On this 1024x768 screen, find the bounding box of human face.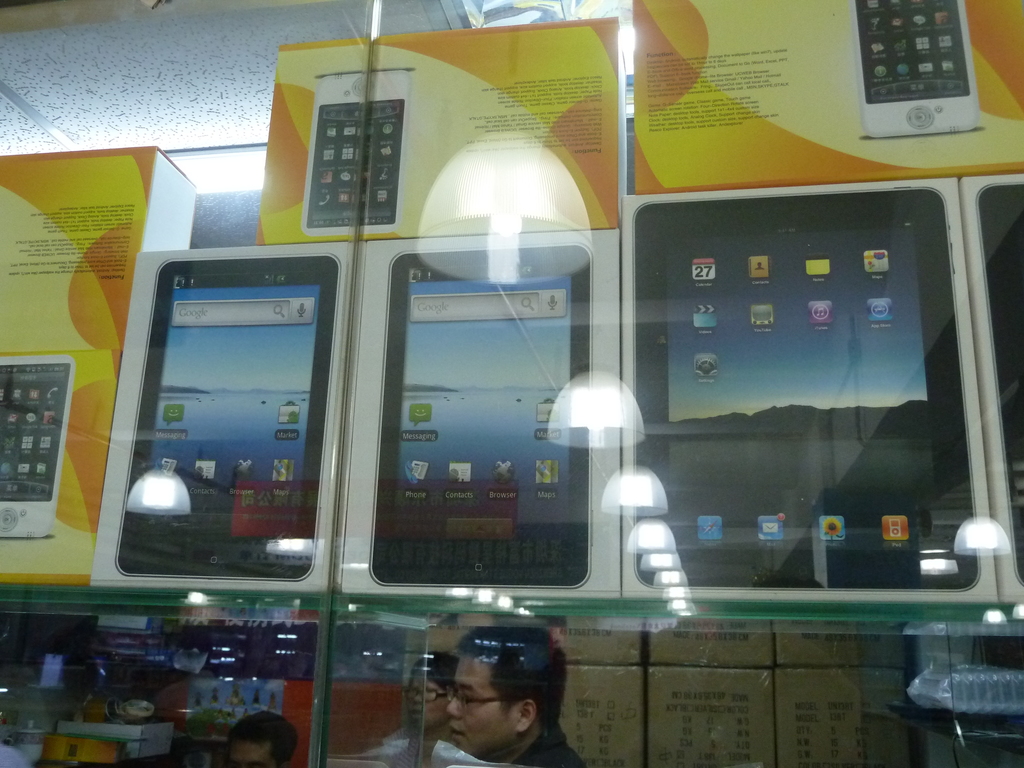
Bounding box: 227:742:271:767.
